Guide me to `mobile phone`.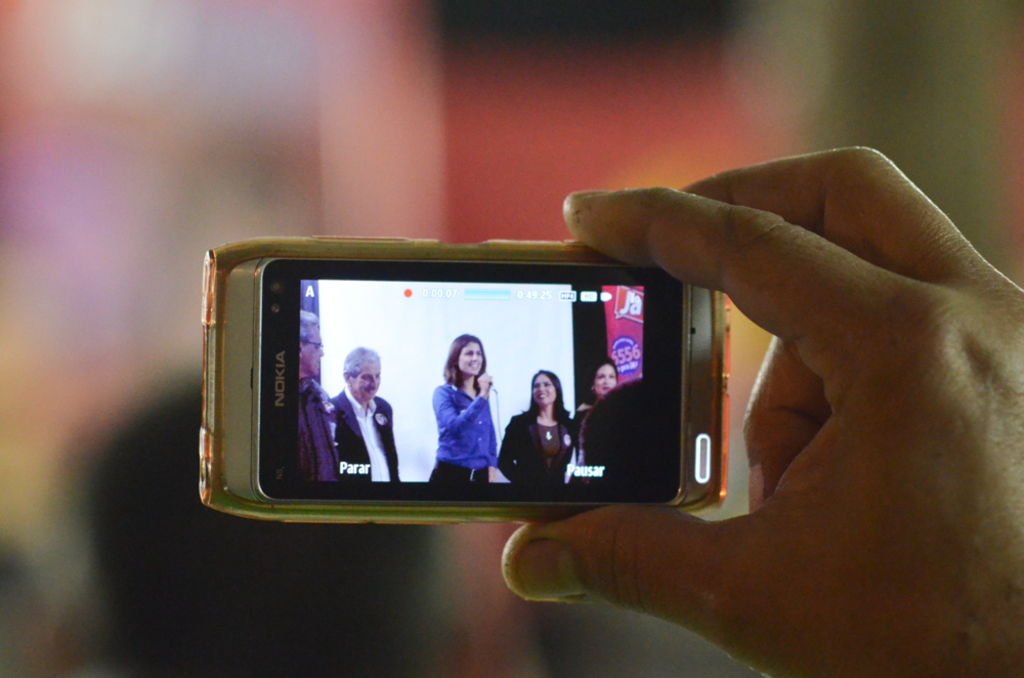
Guidance: region(209, 240, 783, 515).
